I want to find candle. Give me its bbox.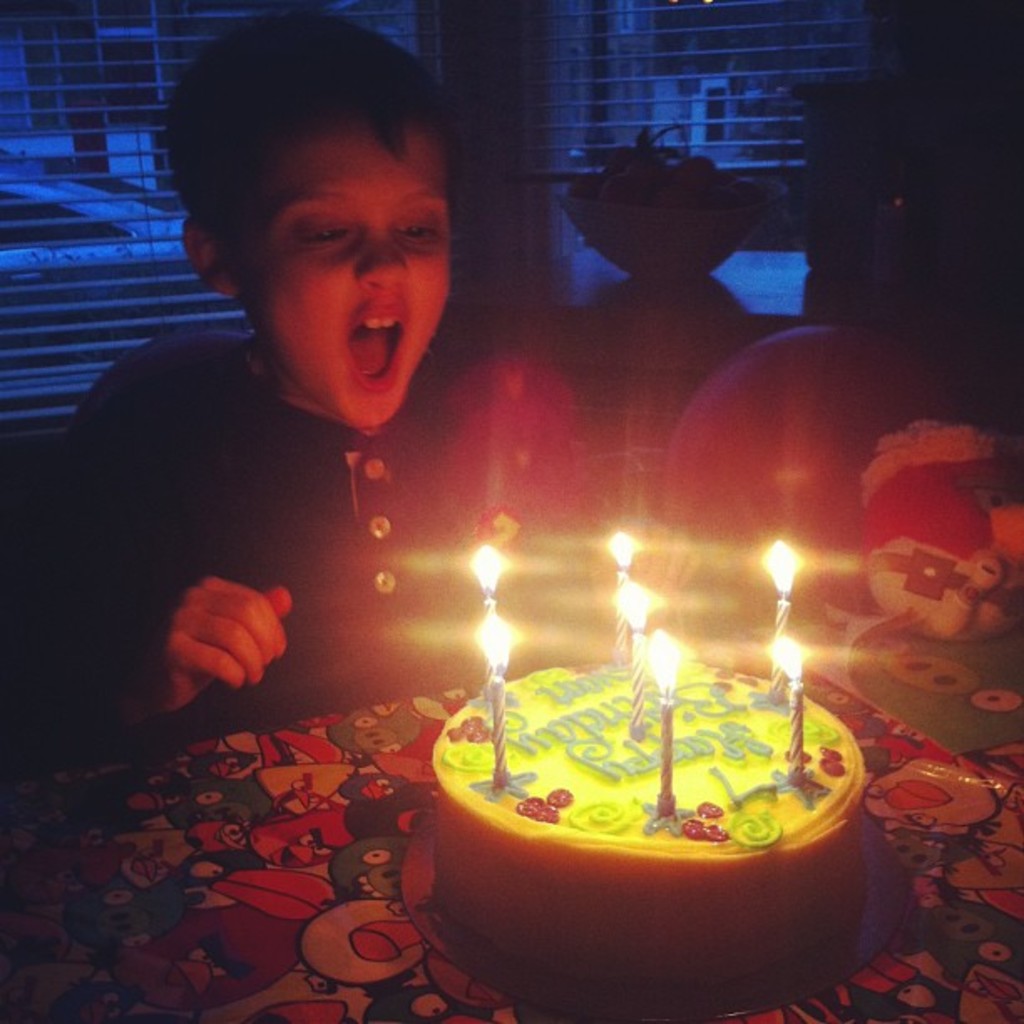
763 540 801 694.
